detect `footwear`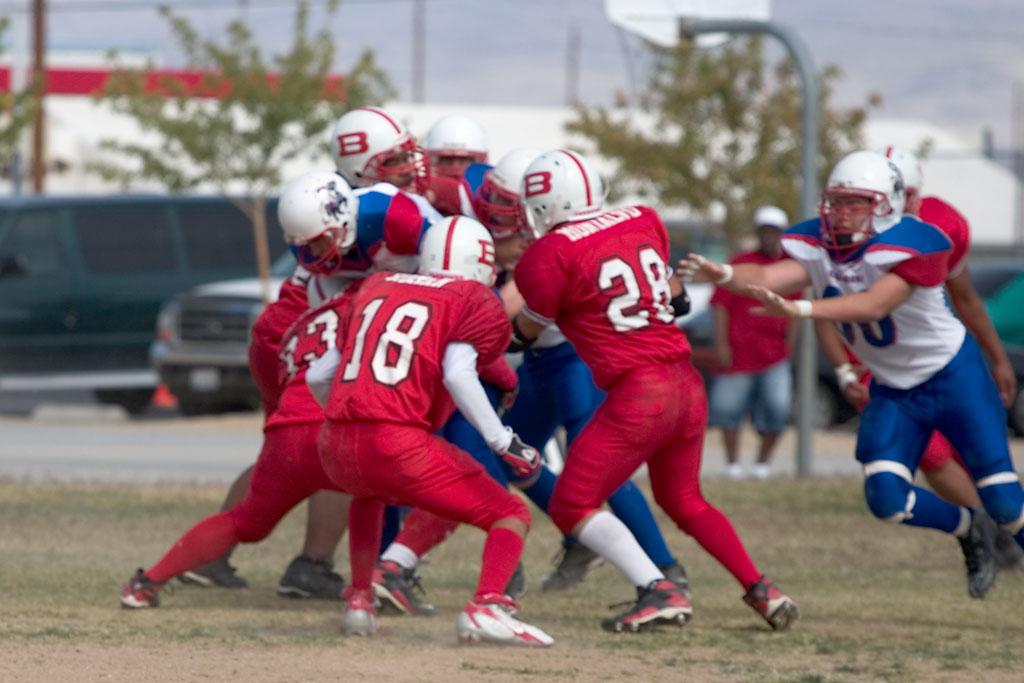
box=[182, 558, 252, 591]
